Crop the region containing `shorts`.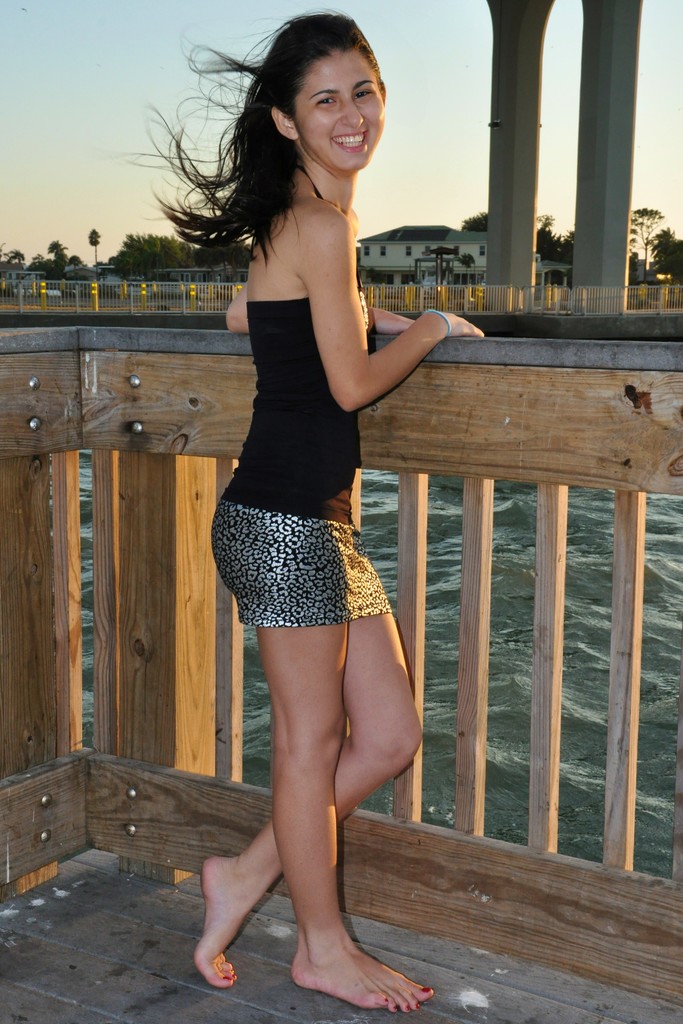
Crop region: 218, 529, 416, 633.
